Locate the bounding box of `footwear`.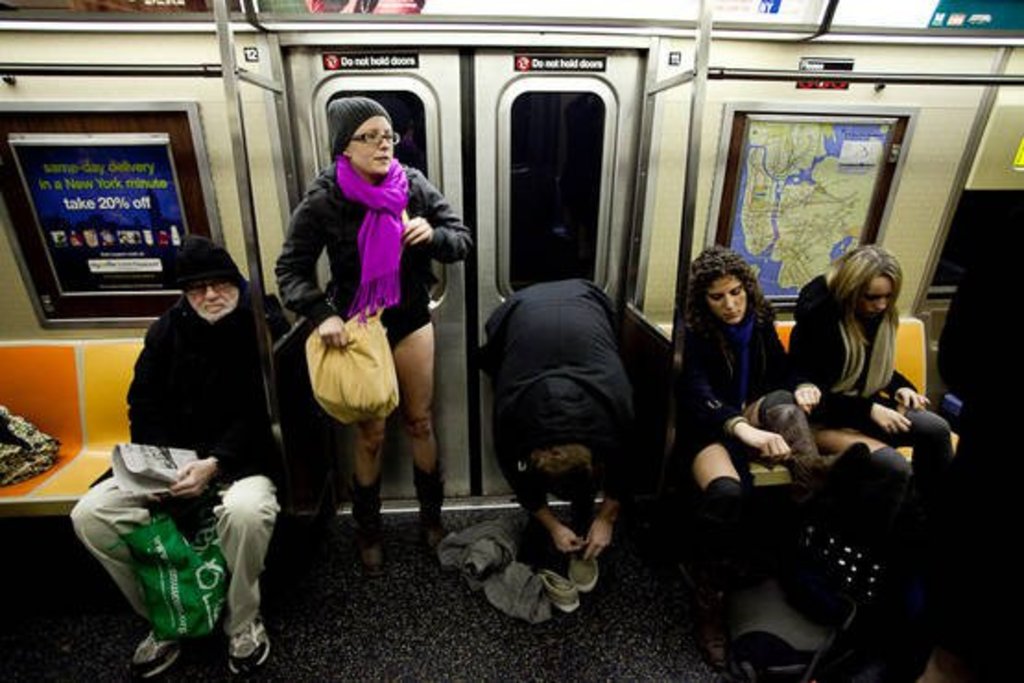
Bounding box: {"left": 225, "top": 617, "right": 269, "bottom": 676}.
